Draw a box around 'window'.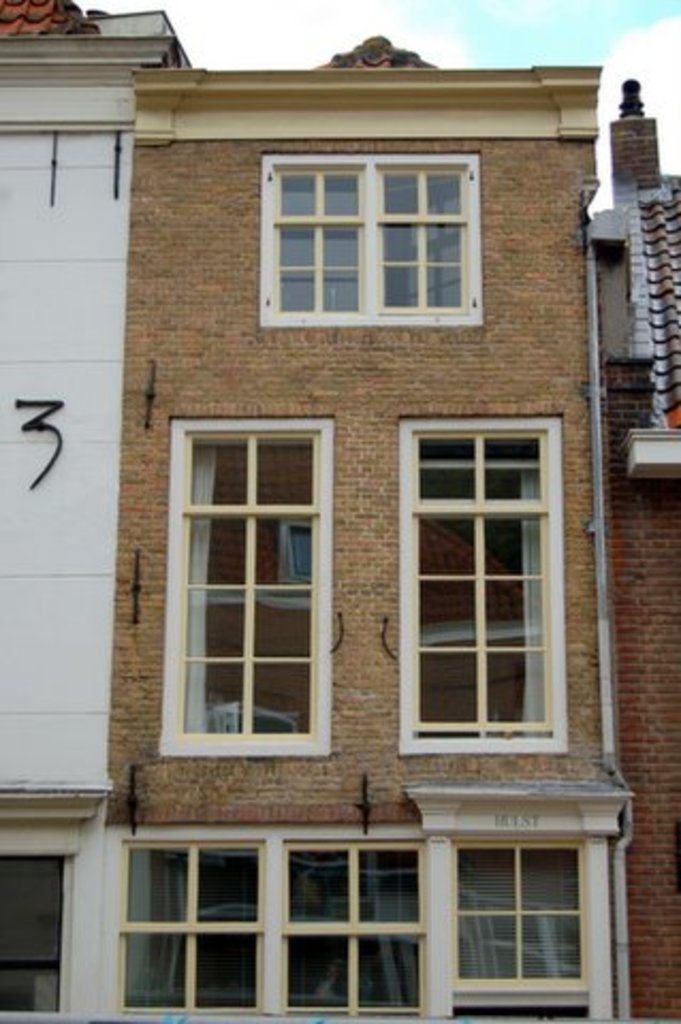
select_region(267, 156, 491, 326).
